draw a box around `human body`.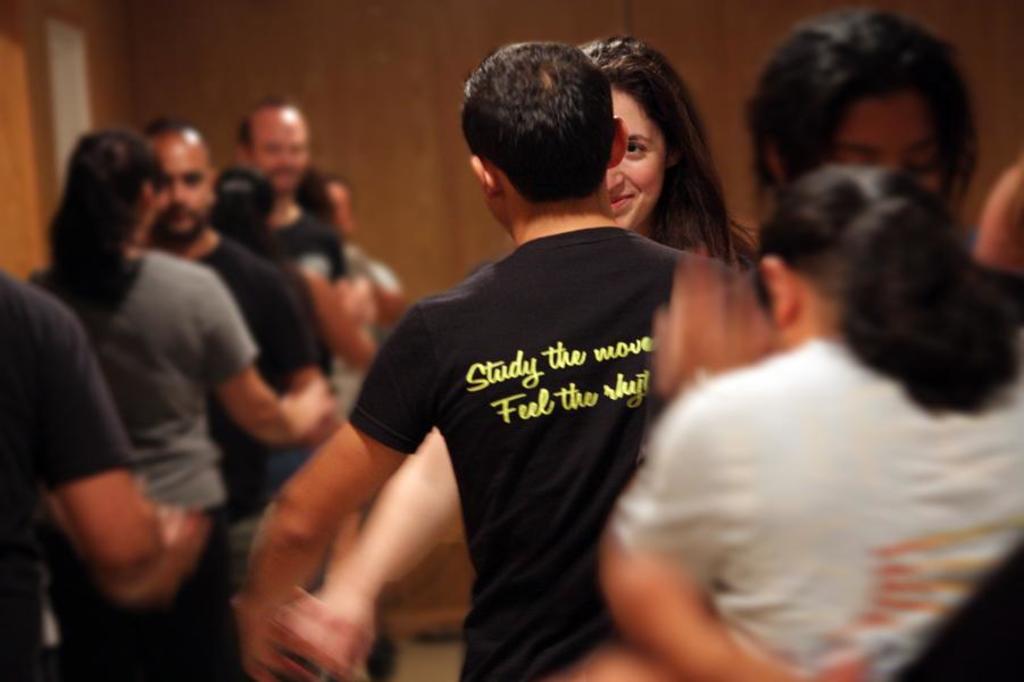
bbox(33, 253, 332, 681).
